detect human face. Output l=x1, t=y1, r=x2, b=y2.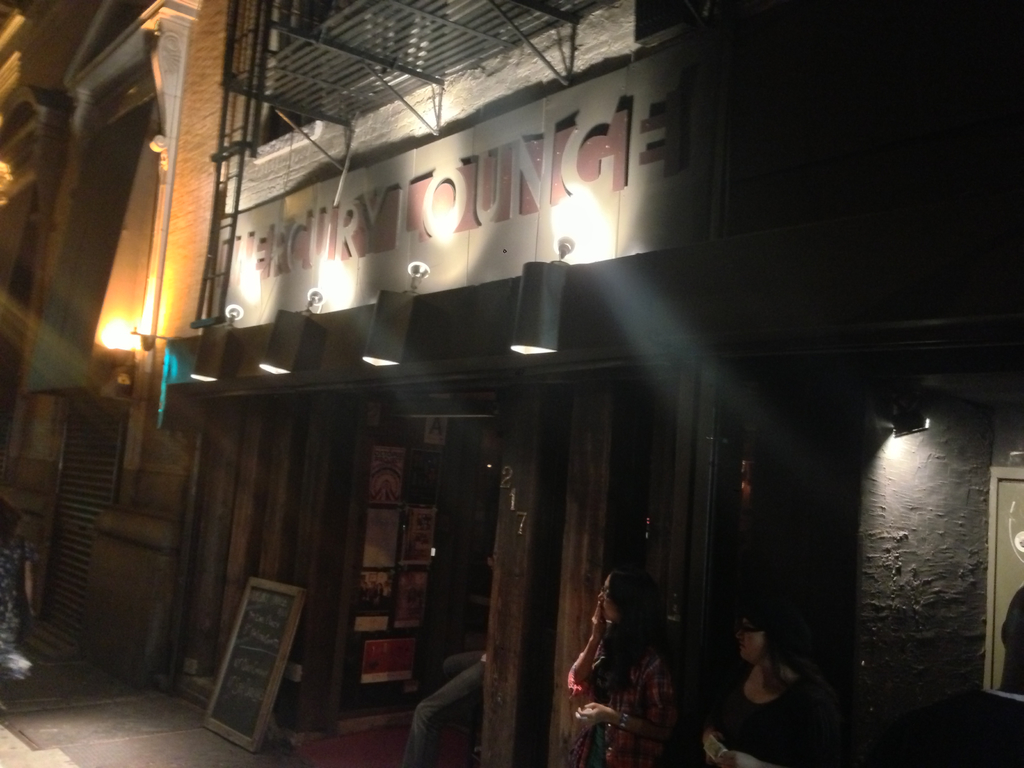
l=596, t=572, r=618, b=620.
